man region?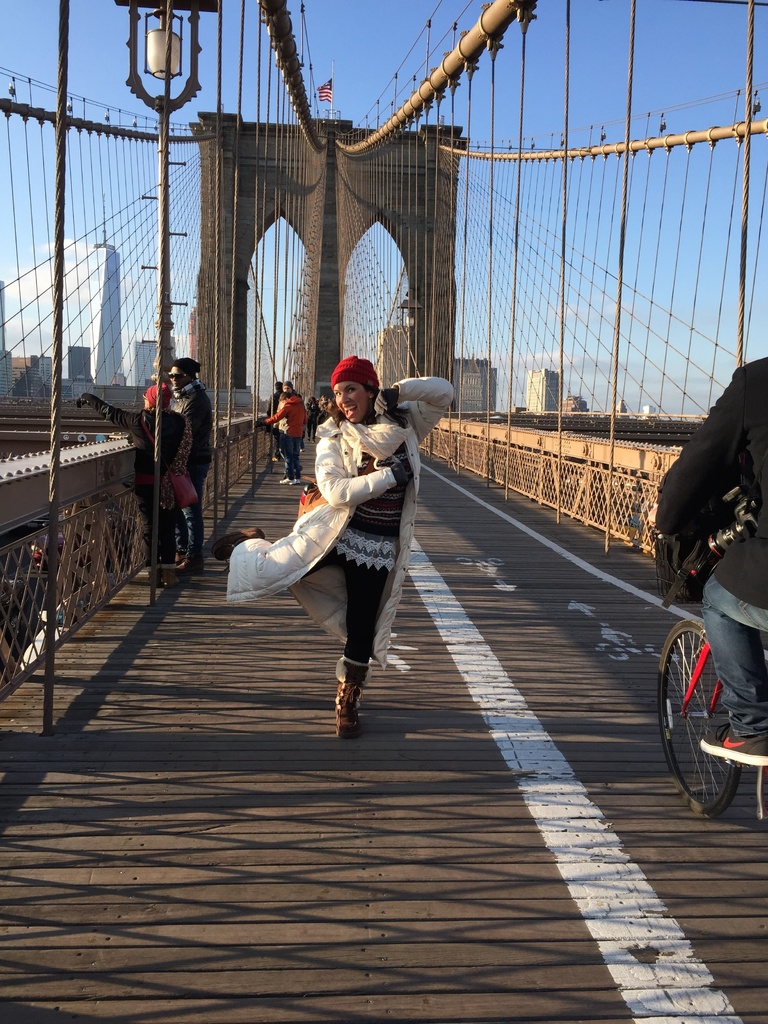
652/350/767/766
